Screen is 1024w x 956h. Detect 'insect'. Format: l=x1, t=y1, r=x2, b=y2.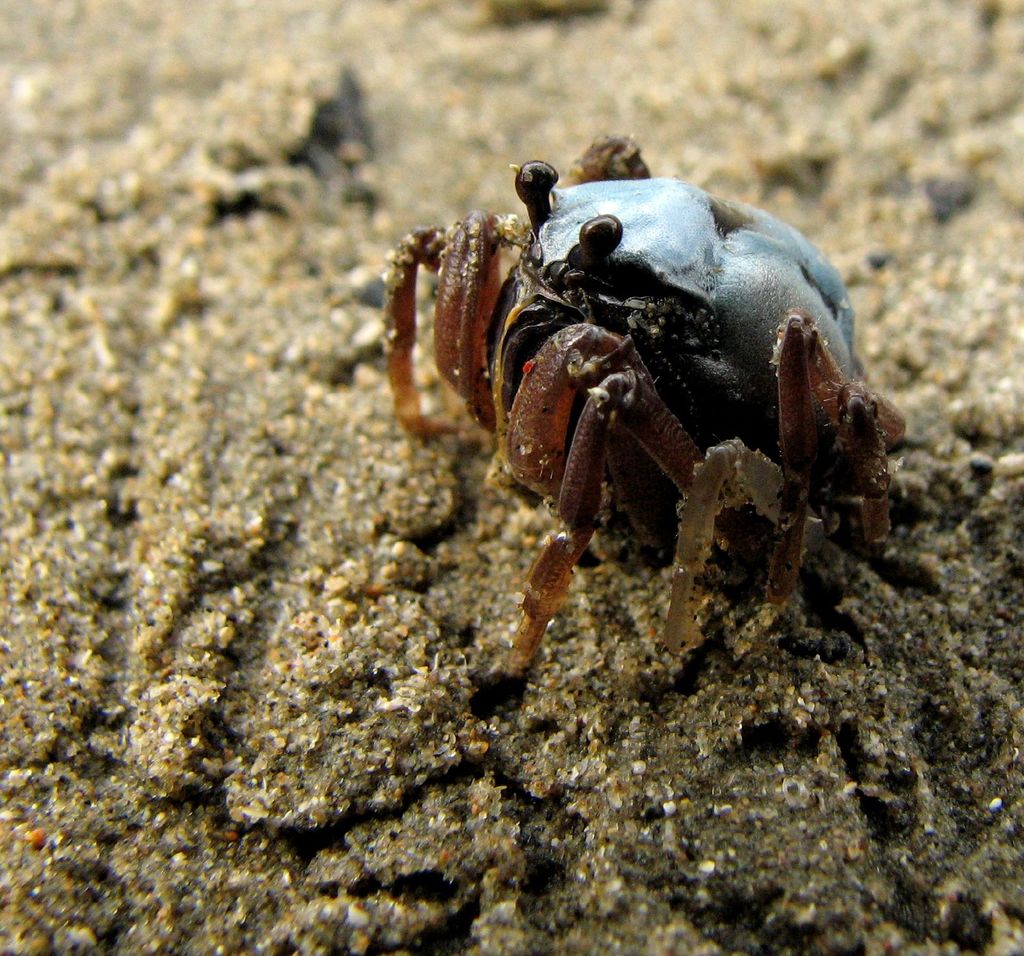
l=382, t=134, r=911, b=701.
